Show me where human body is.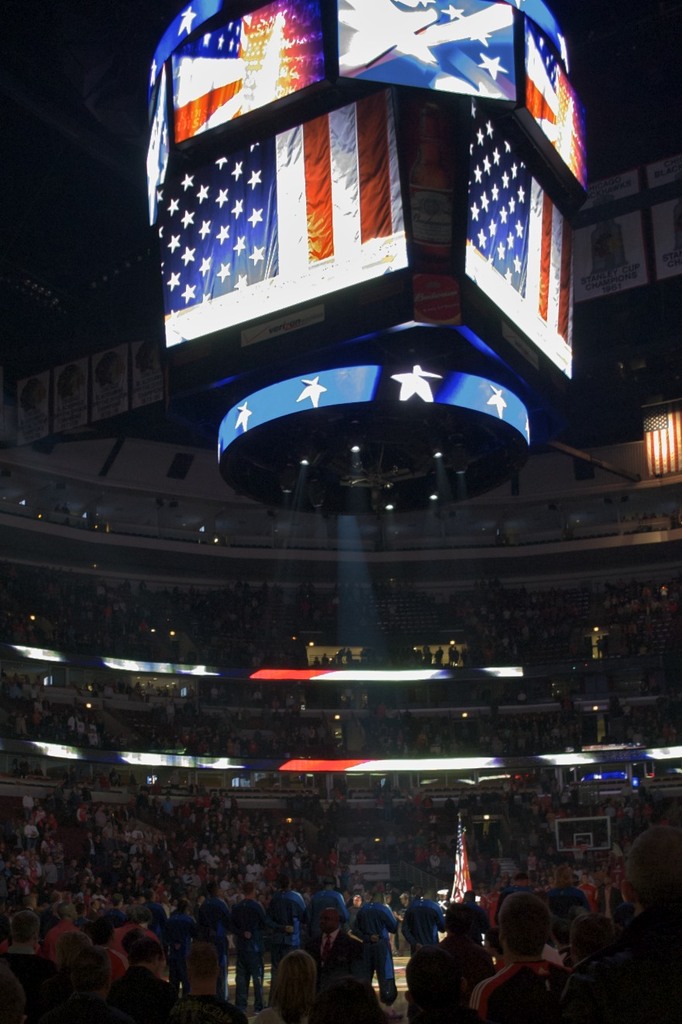
human body is at left=99, top=929, right=170, bottom=1015.
